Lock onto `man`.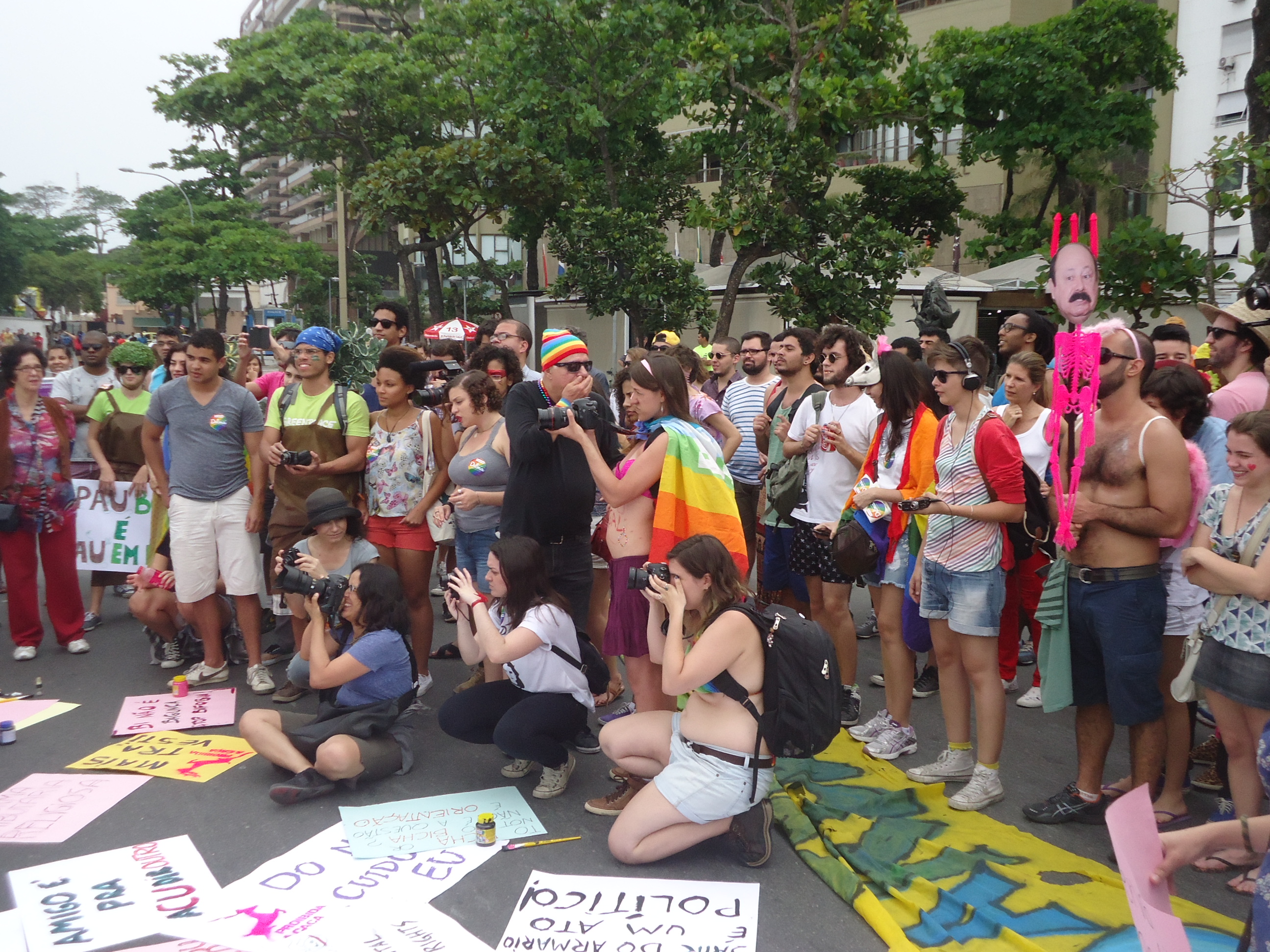
Locked: [x1=240, y1=155, x2=265, y2=187].
